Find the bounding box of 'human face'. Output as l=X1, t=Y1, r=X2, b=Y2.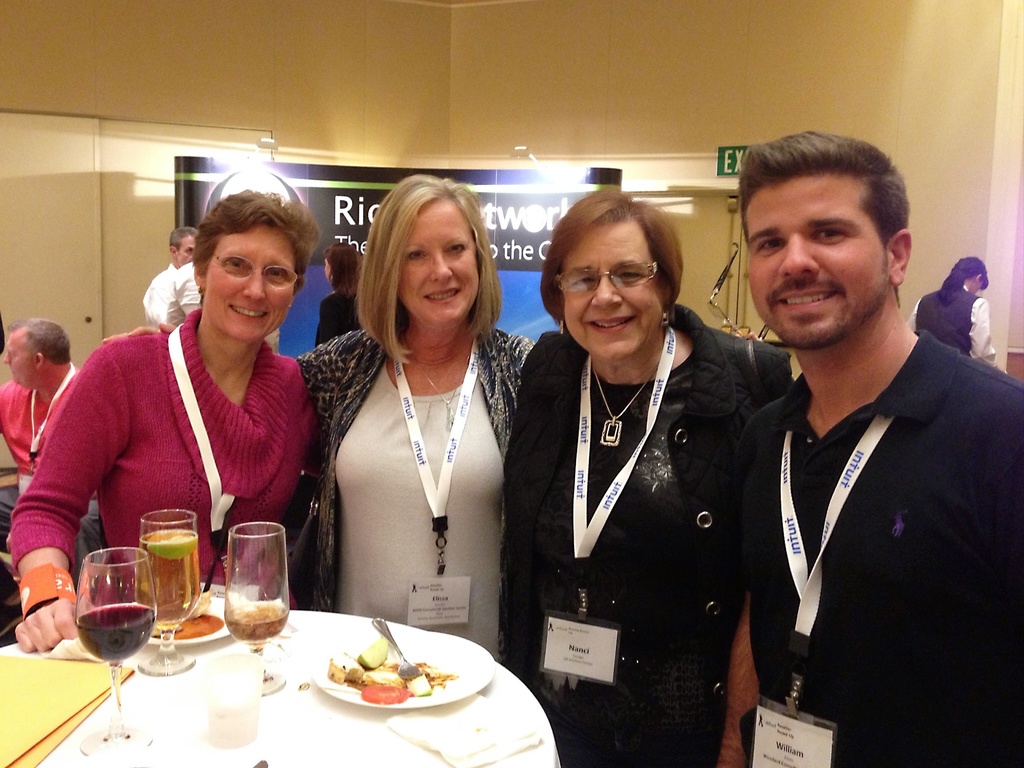
l=745, t=179, r=886, b=347.
